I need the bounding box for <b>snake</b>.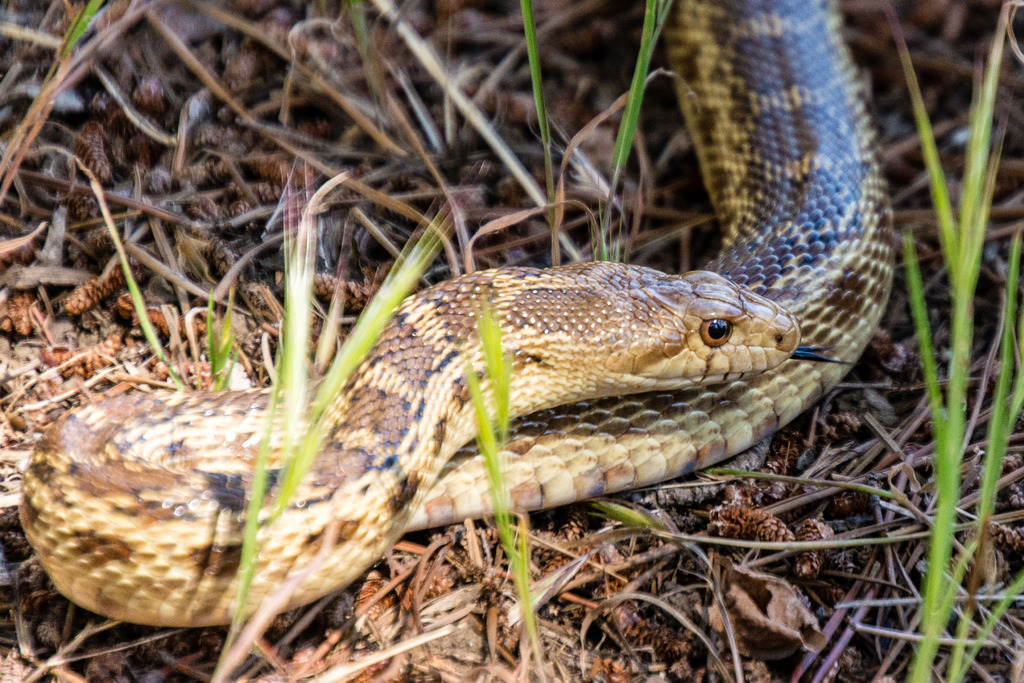
Here it is: 19/0/897/629.
